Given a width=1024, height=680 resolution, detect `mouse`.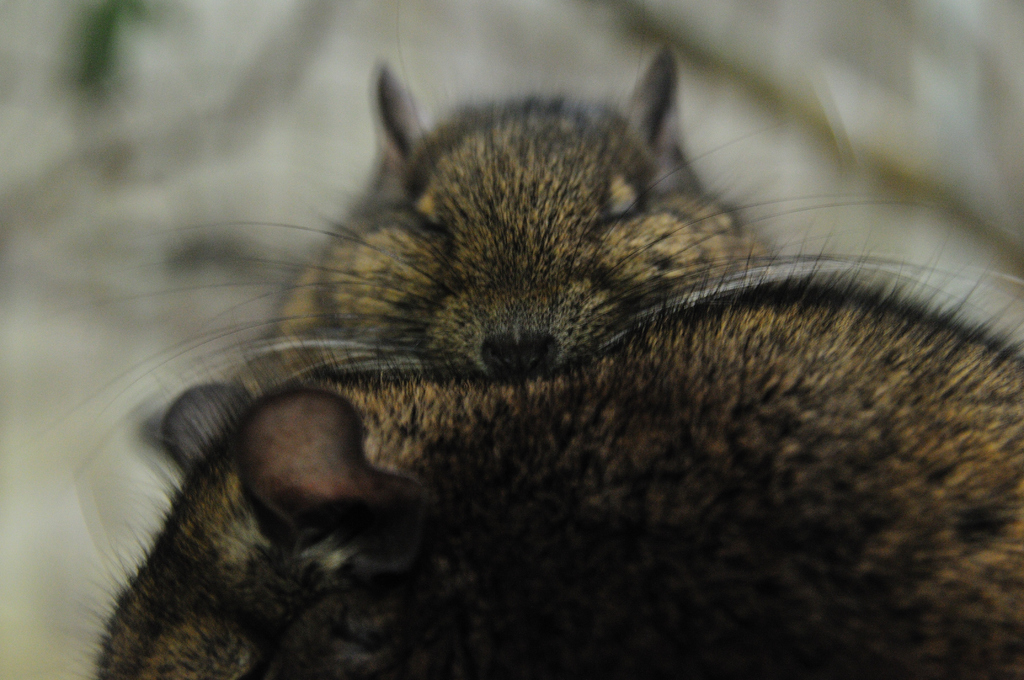
(x1=45, y1=38, x2=1023, y2=480).
